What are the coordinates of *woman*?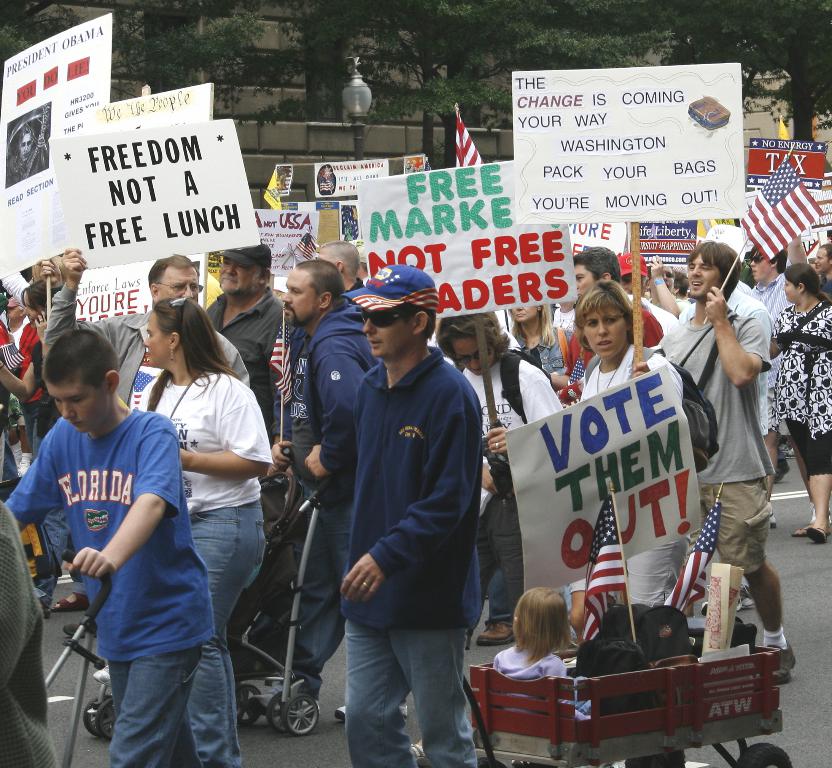
locate(0, 273, 94, 621).
